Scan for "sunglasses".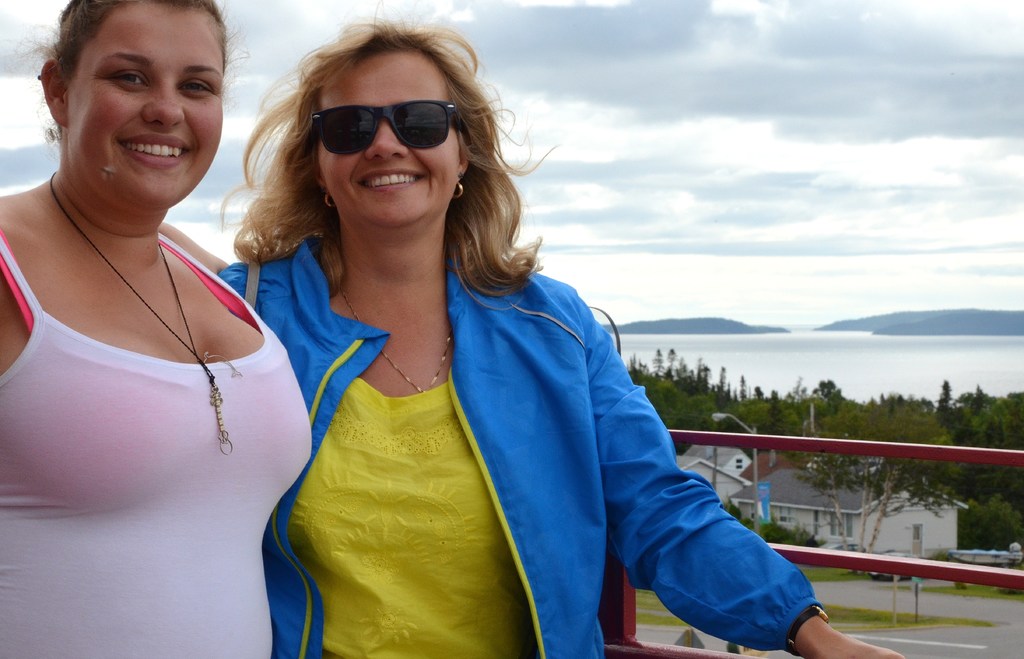
Scan result: 301,94,462,161.
